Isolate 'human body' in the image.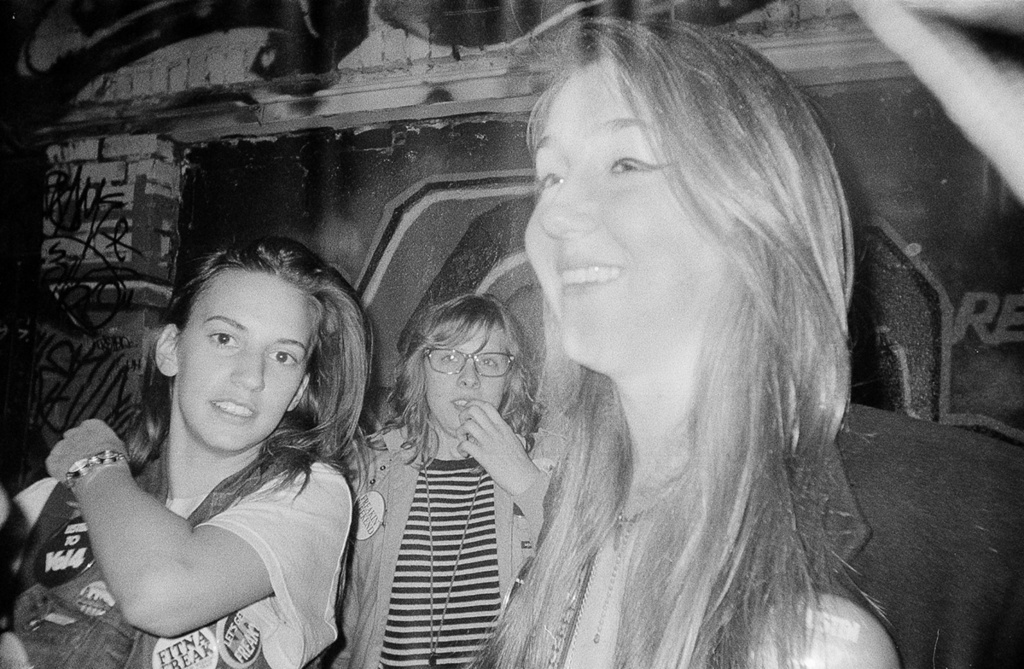
Isolated region: left=477, top=401, right=1023, bottom=668.
